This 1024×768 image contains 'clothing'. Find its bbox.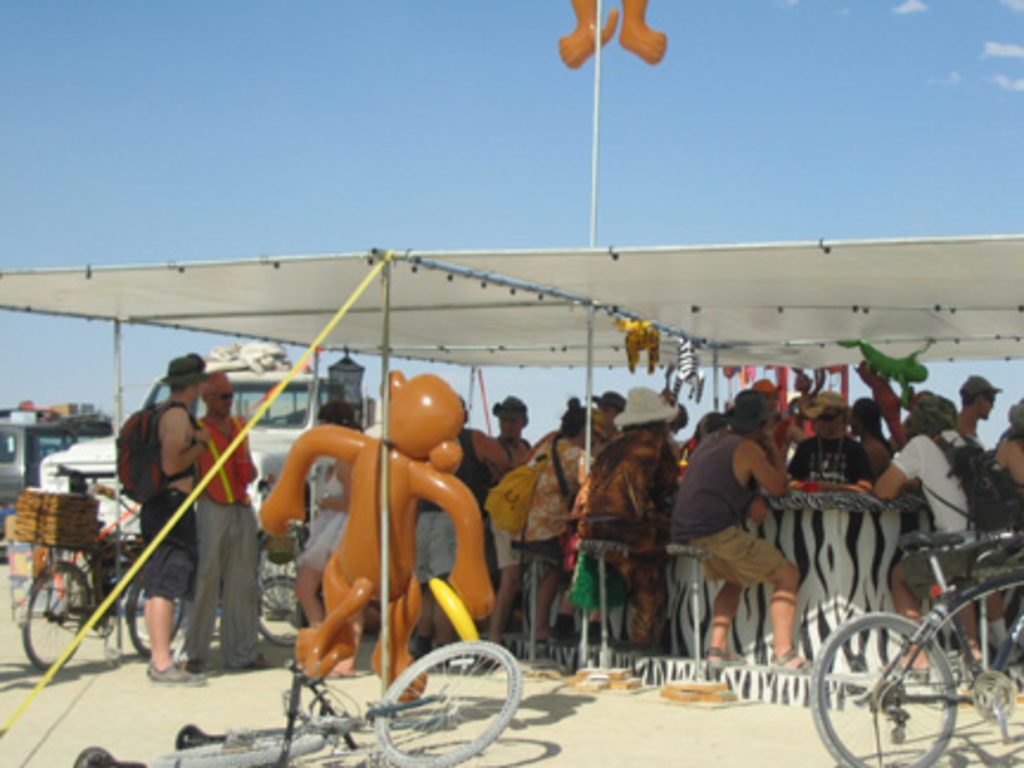
box=[190, 408, 265, 659].
